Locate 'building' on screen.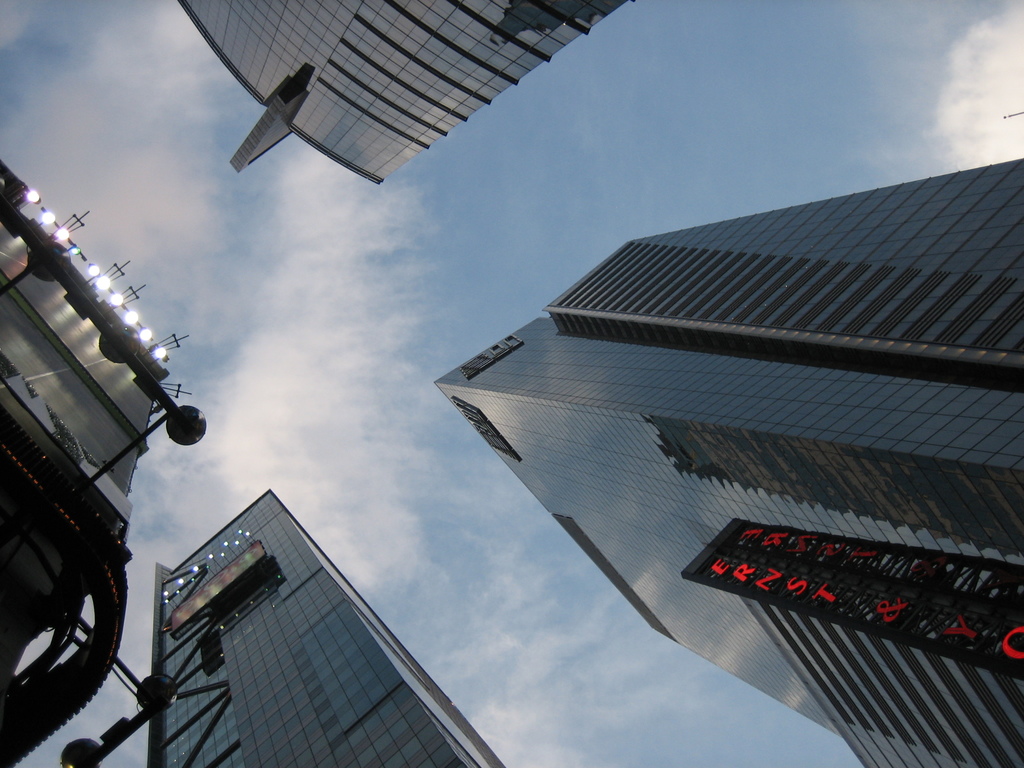
On screen at left=431, top=161, right=1023, bottom=767.
